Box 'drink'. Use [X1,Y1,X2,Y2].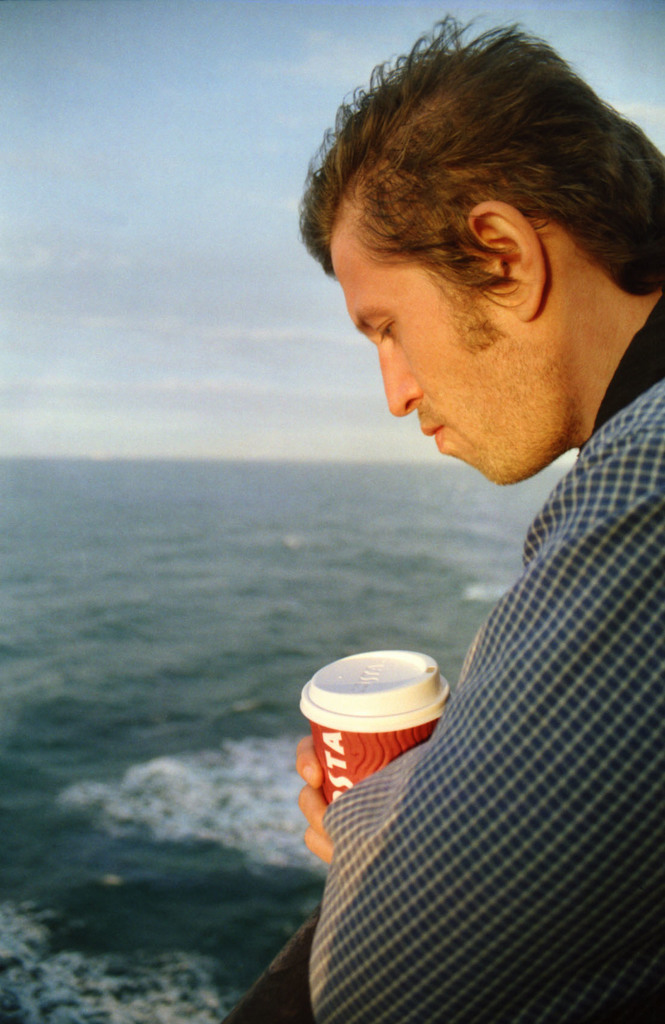
[297,650,447,807].
